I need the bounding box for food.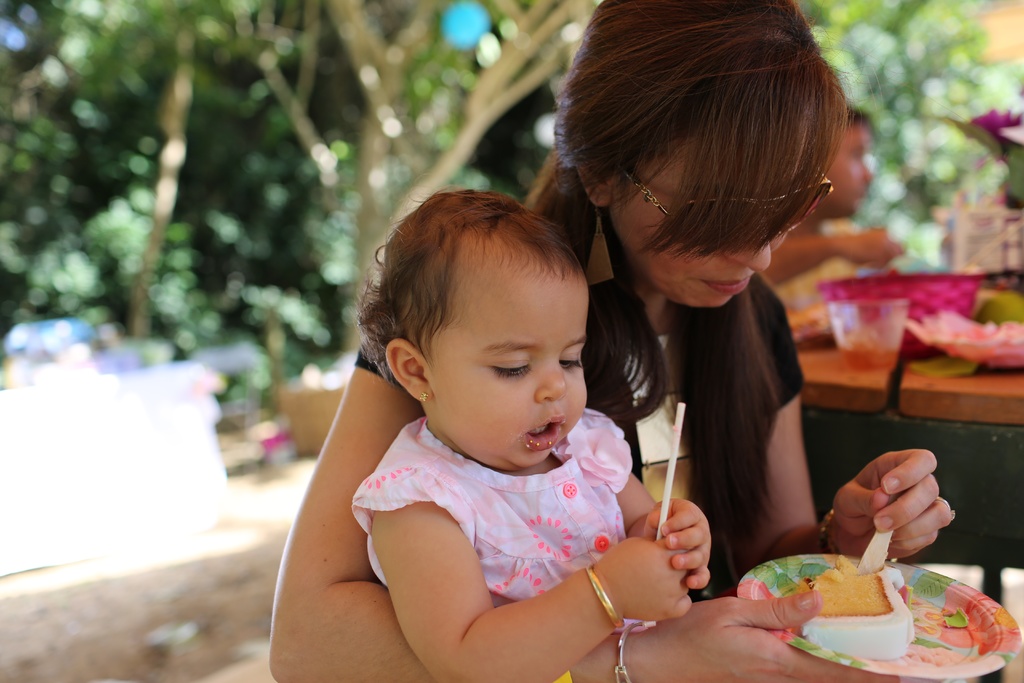
Here it is: select_region(780, 559, 943, 656).
